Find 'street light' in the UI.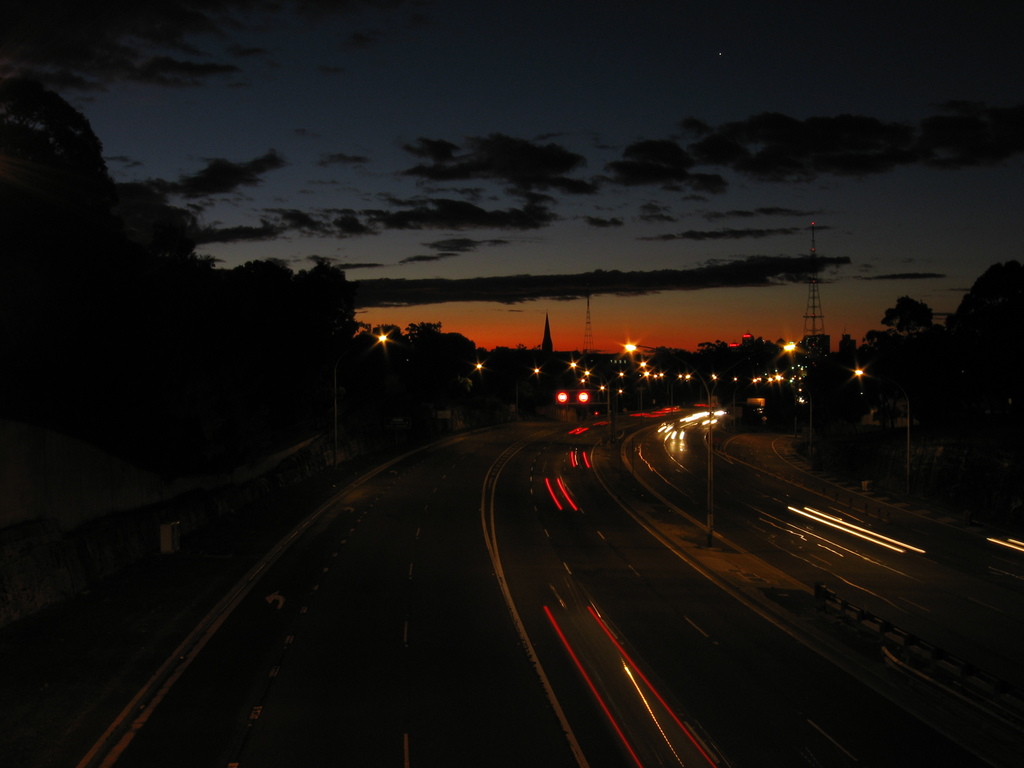
UI element at <region>625, 341, 718, 543</region>.
